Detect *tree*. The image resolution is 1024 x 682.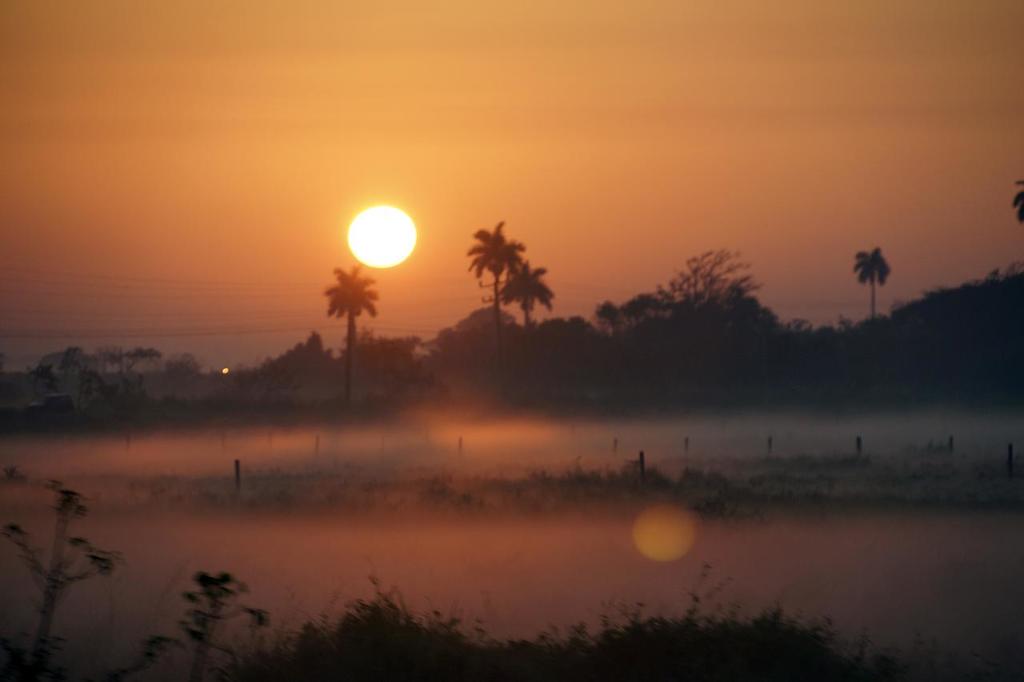
[344,325,435,383].
